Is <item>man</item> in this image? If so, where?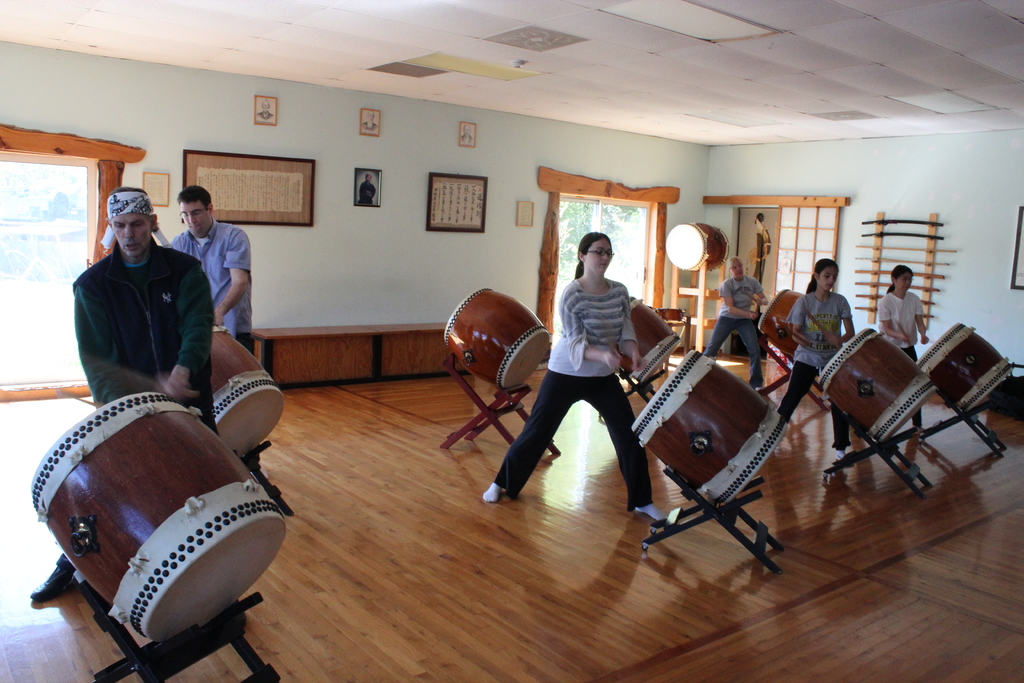
Yes, at 32, 188, 226, 603.
